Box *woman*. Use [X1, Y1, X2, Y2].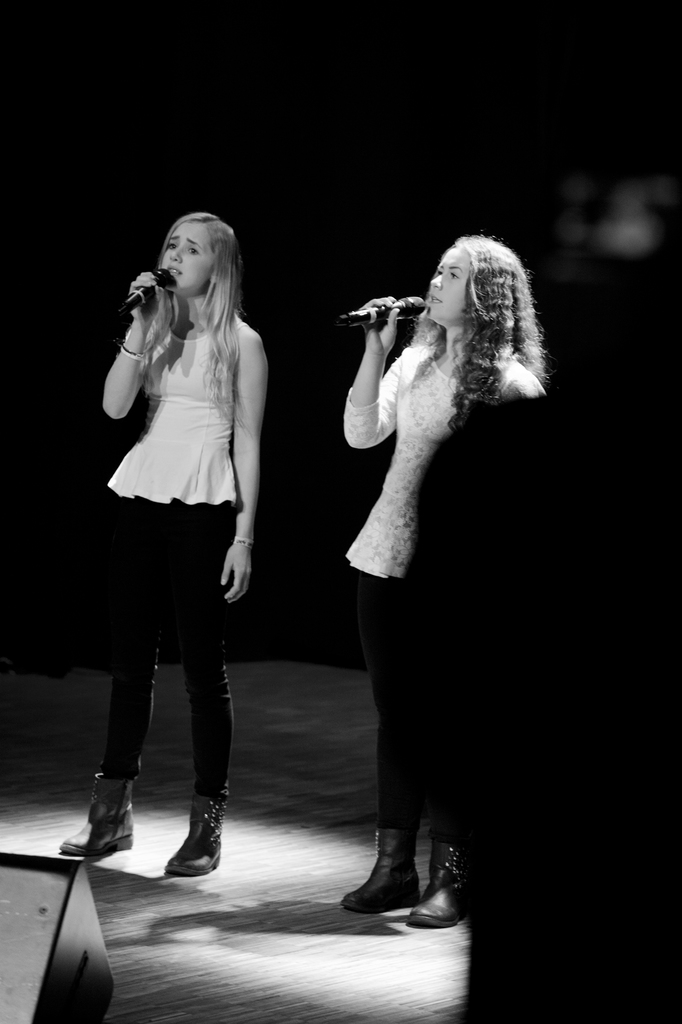
[337, 228, 557, 931].
